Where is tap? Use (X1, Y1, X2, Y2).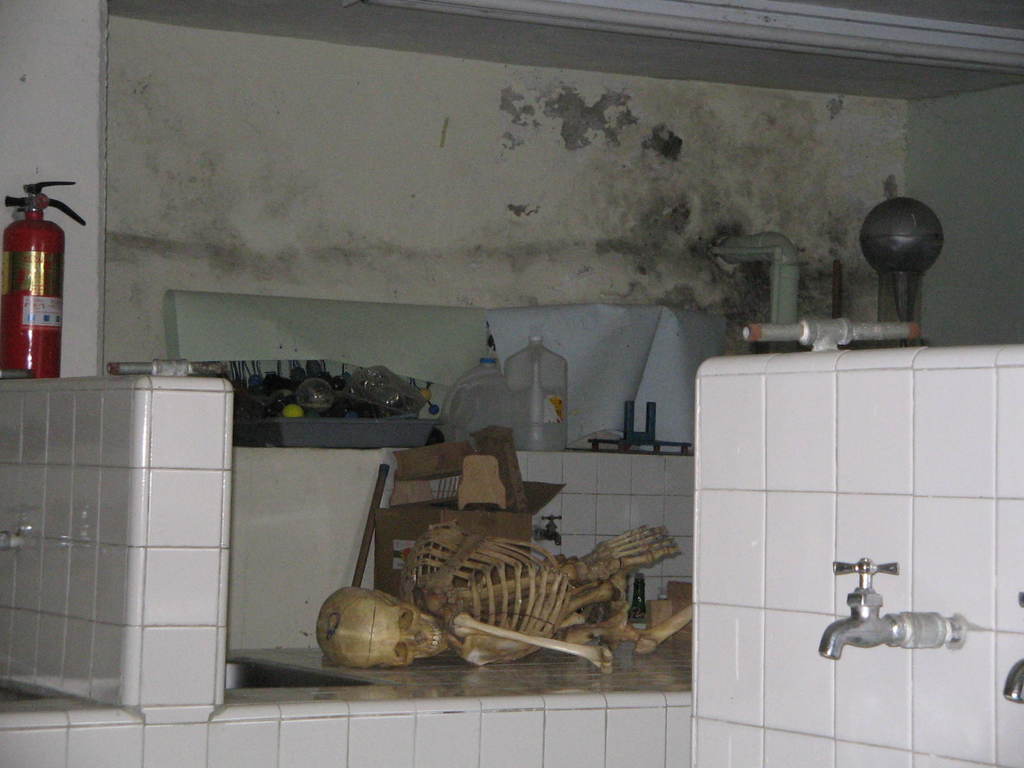
(812, 568, 966, 689).
